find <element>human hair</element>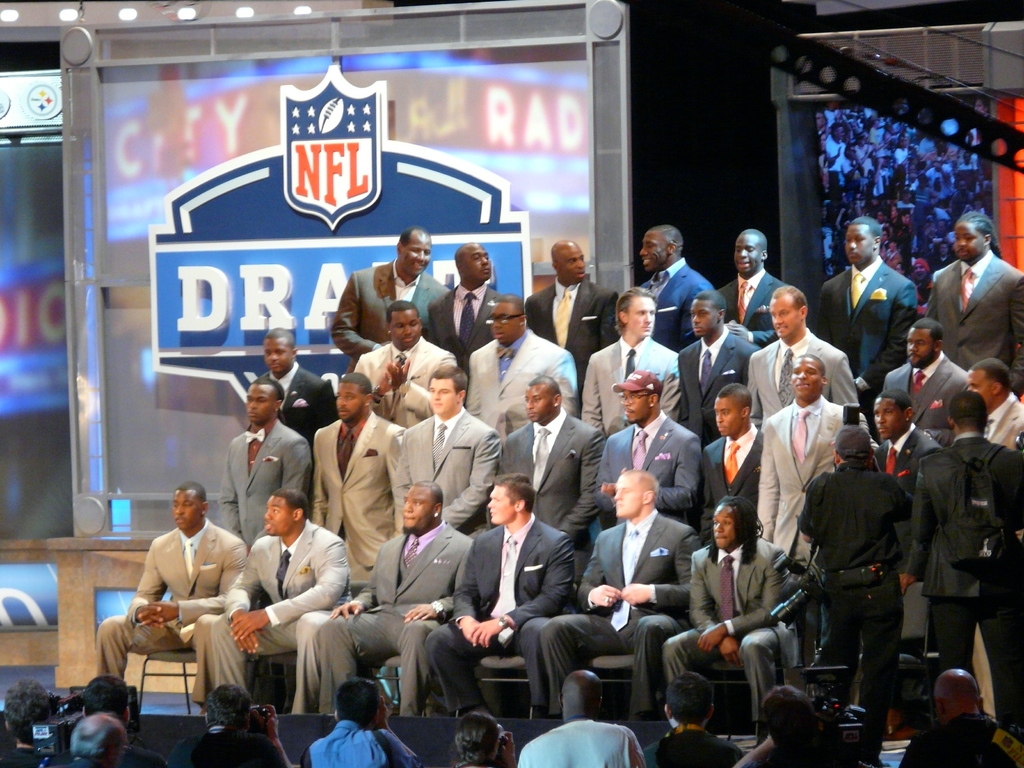
173/481/210/501
